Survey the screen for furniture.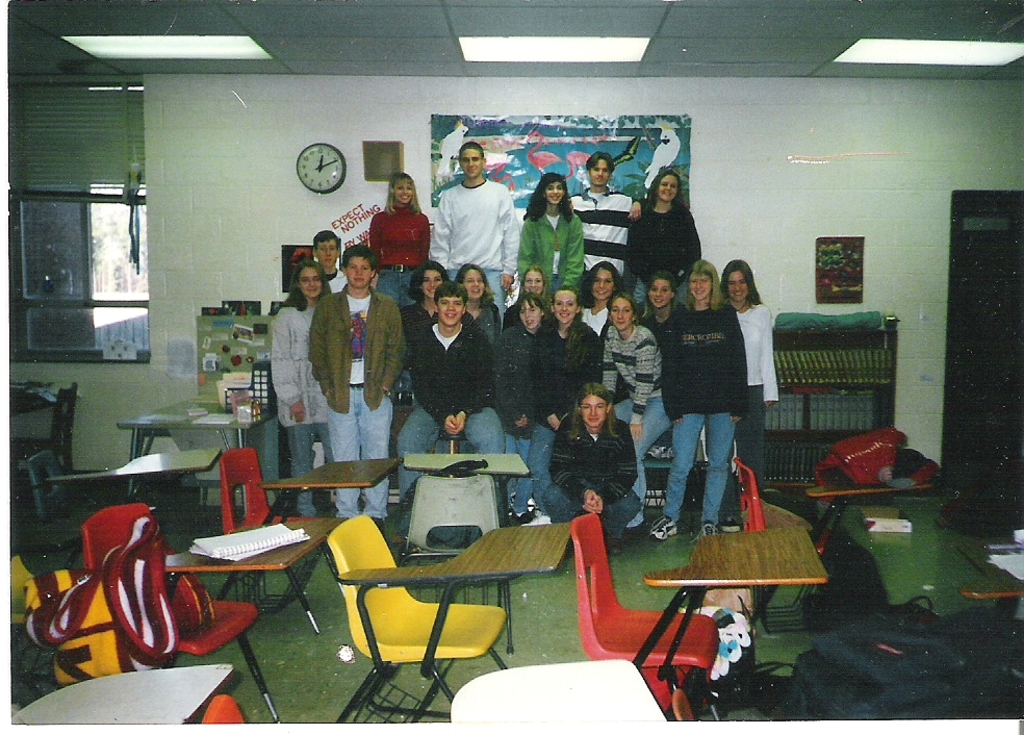
Survey found: left=9, top=383, right=76, bottom=412.
